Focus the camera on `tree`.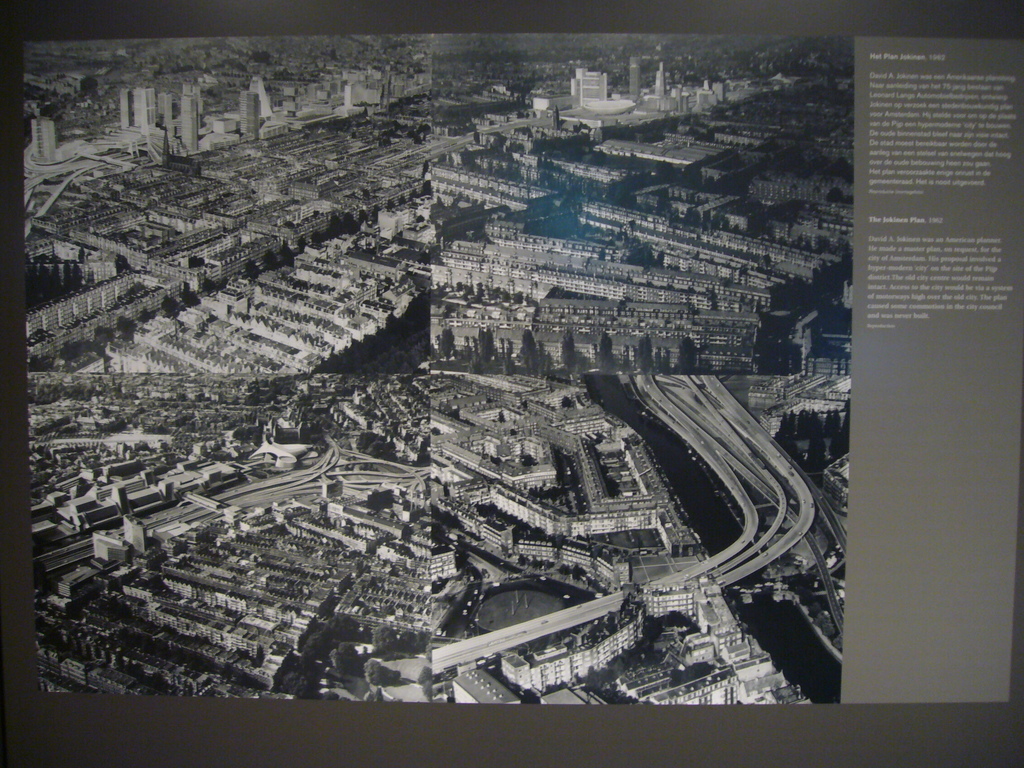
Focus region: 517, 325, 538, 376.
